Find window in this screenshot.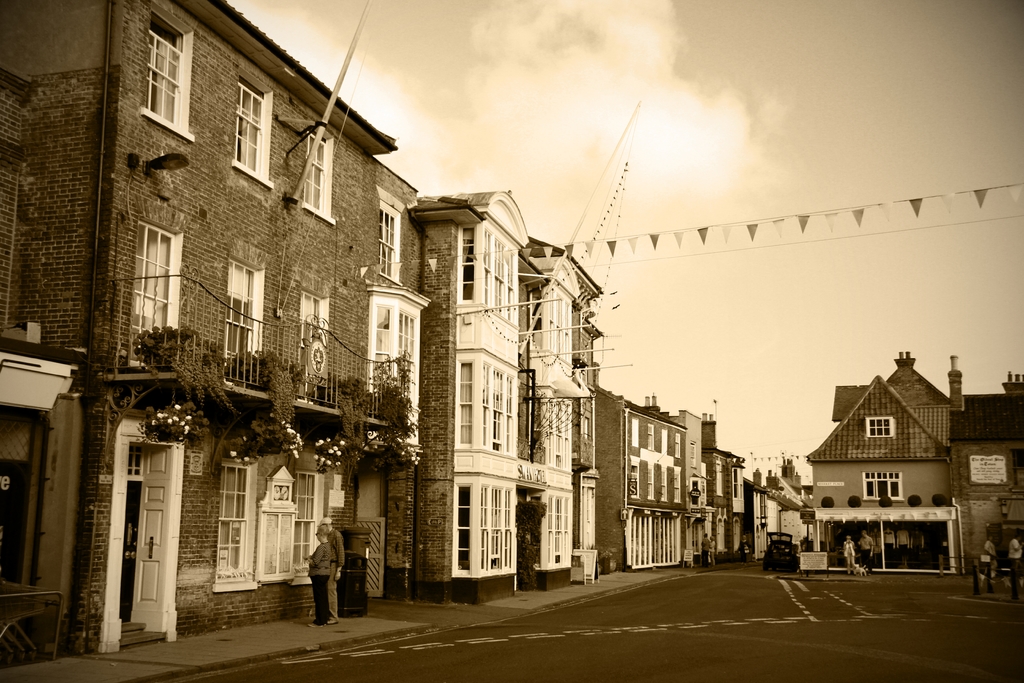
The bounding box for window is rect(106, 200, 188, 350).
